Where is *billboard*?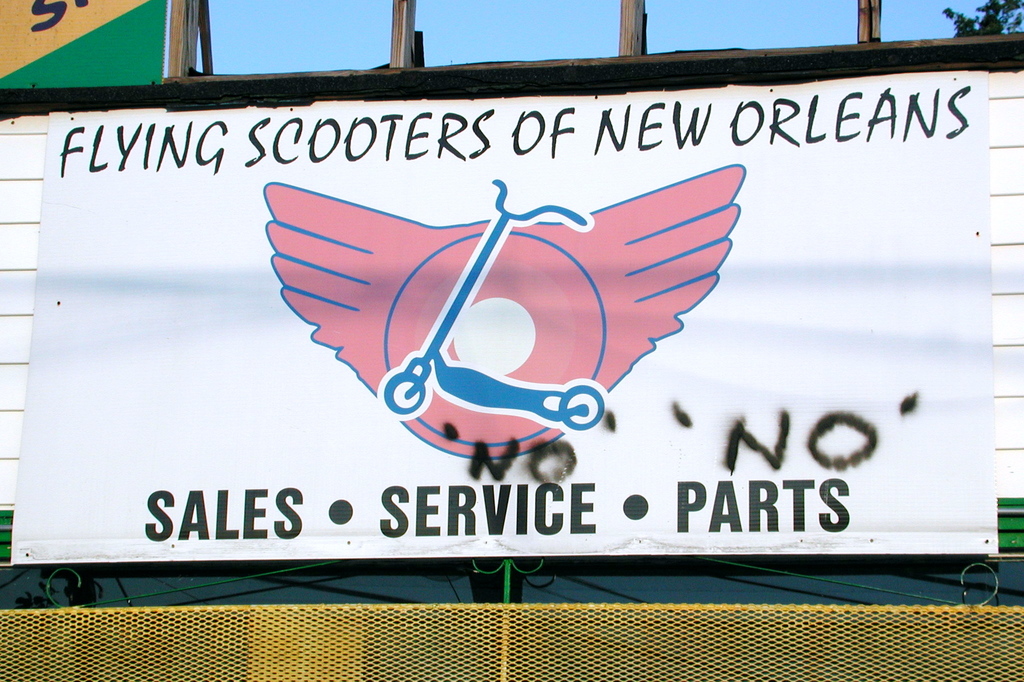
rect(10, 80, 995, 555).
